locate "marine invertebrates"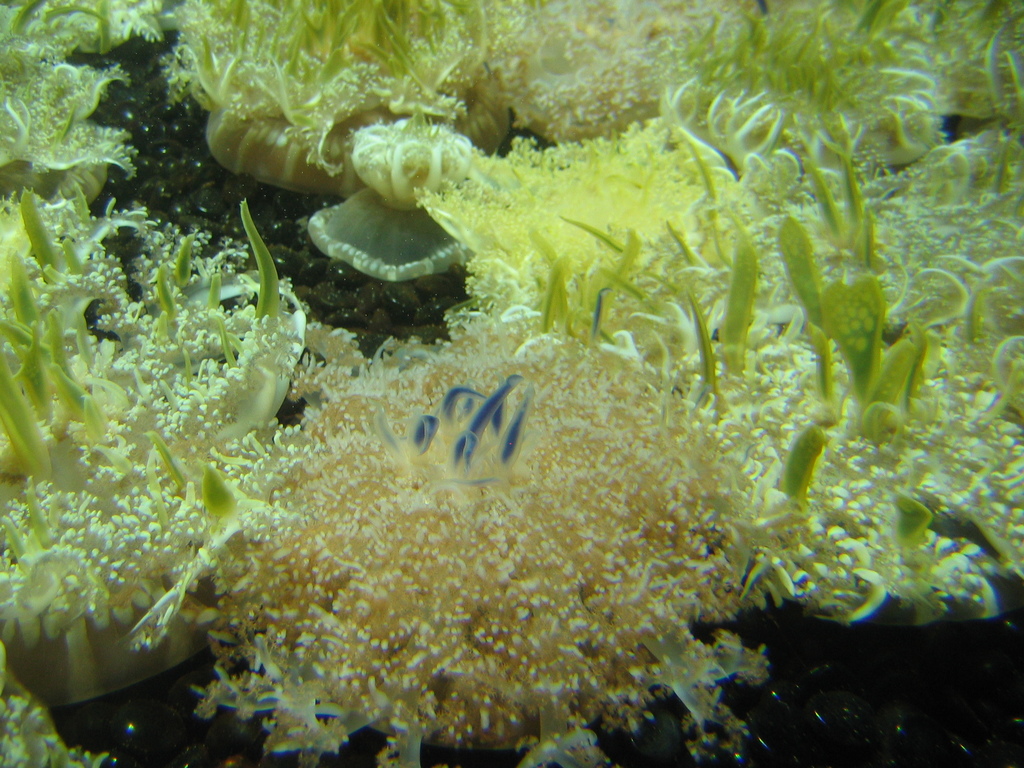
x1=732, y1=131, x2=1023, y2=341
